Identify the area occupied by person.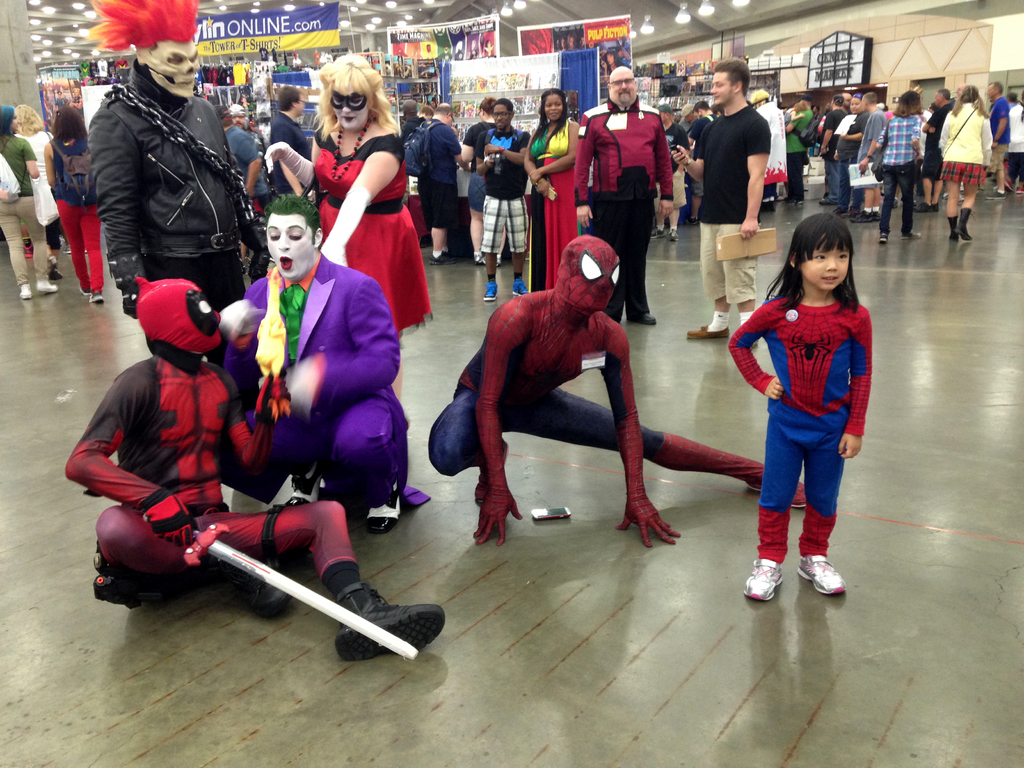
Area: x1=730, y1=209, x2=874, y2=613.
